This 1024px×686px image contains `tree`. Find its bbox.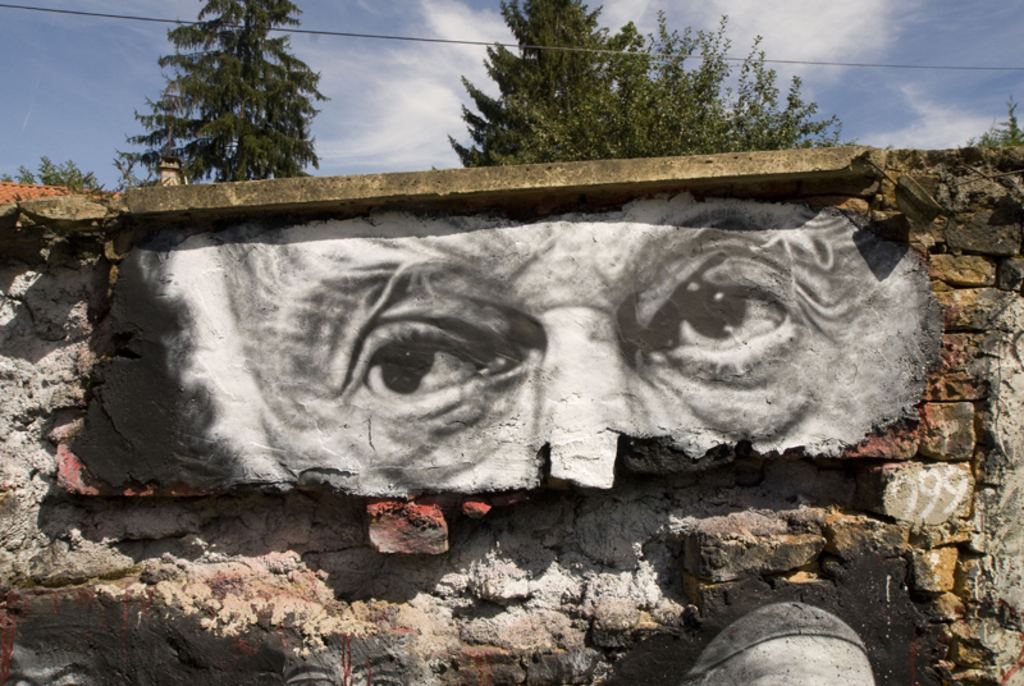
(x1=442, y1=0, x2=844, y2=146).
